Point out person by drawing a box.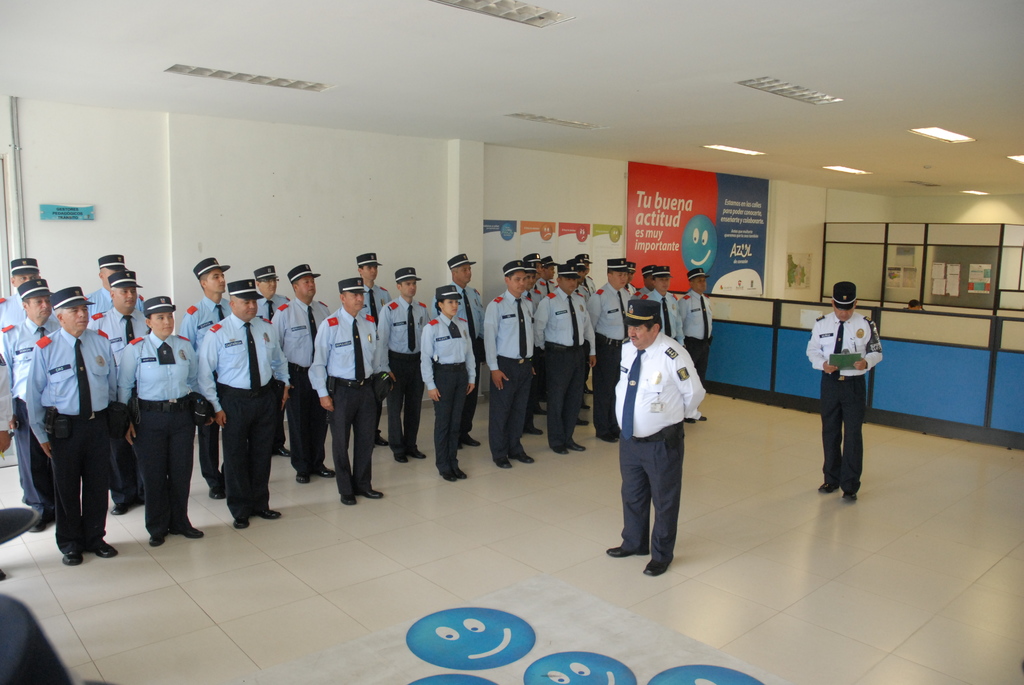
[x1=259, y1=259, x2=346, y2=487].
